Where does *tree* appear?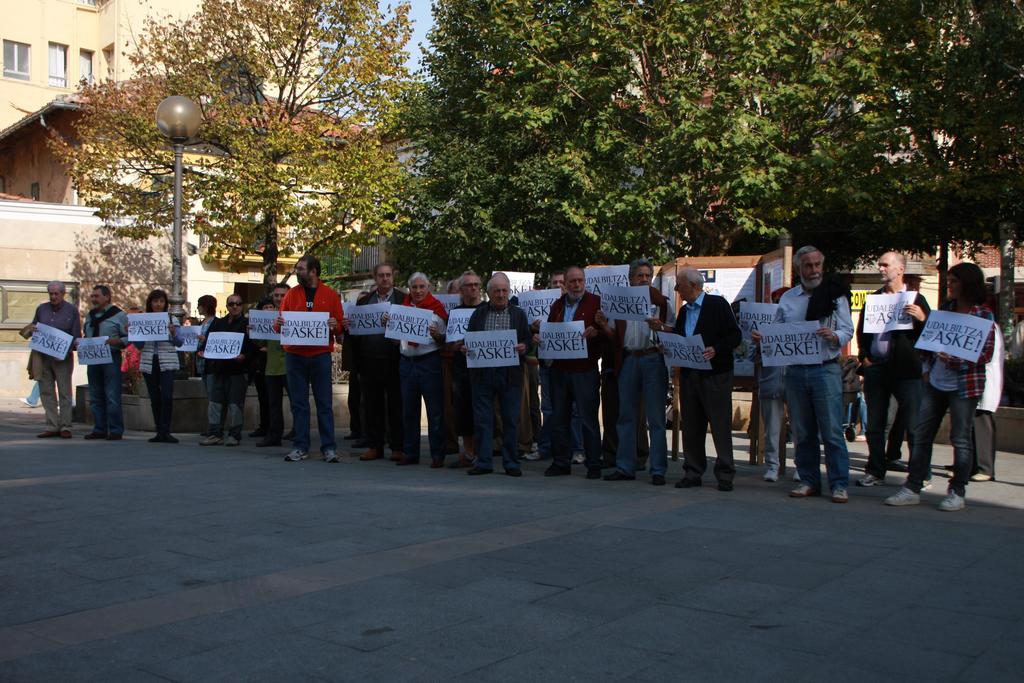
Appears at BBox(9, 0, 414, 285).
